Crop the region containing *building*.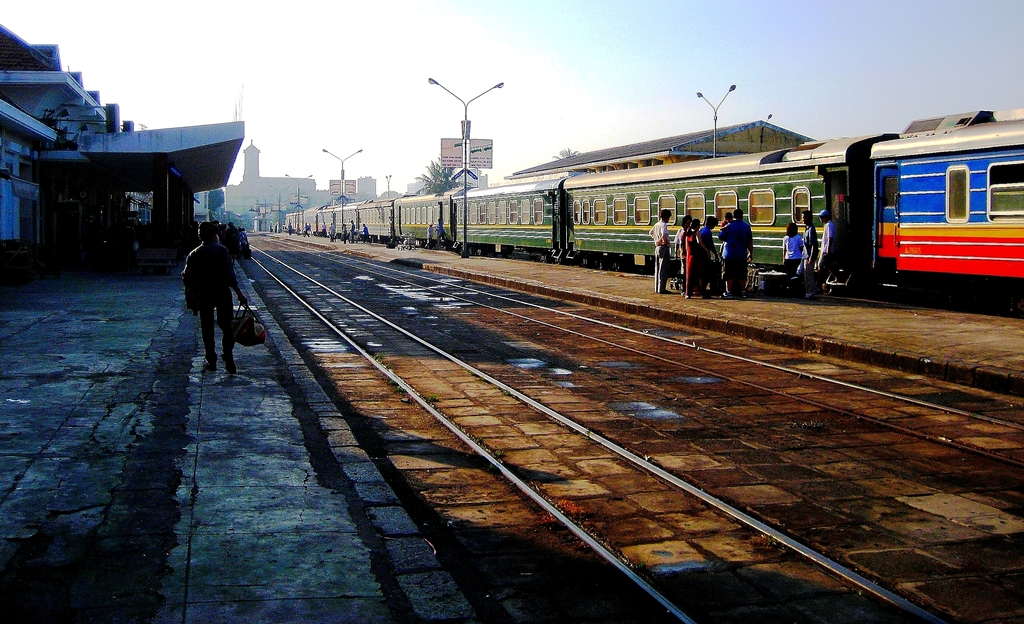
Crop region: locate(229, 131, 333, 225).
